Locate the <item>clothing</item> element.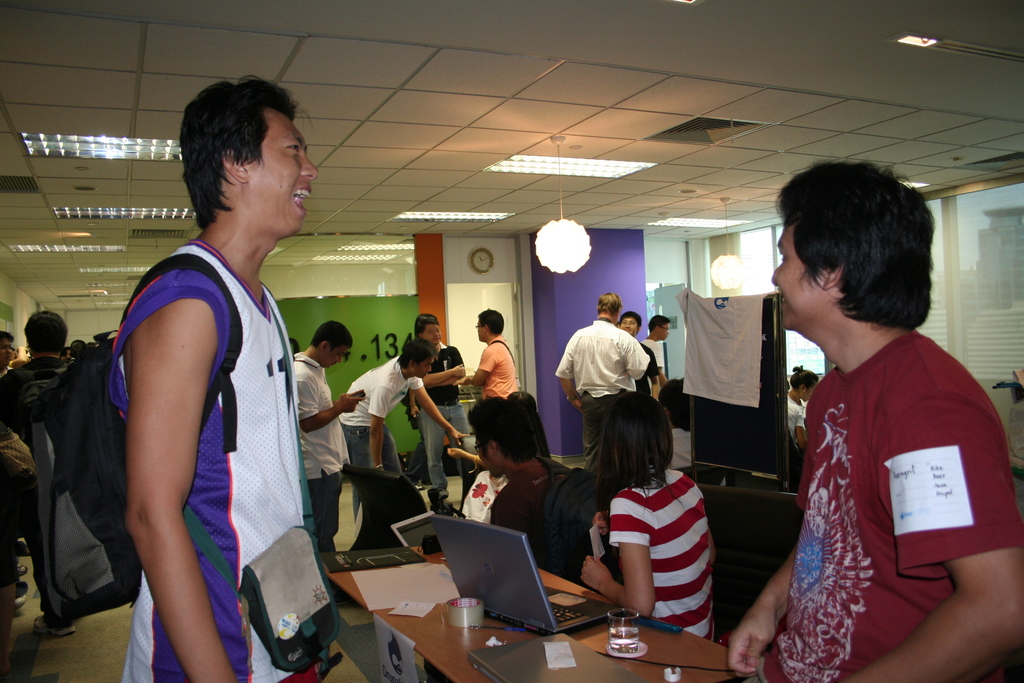
Element bbox: [416,343,470,499].
